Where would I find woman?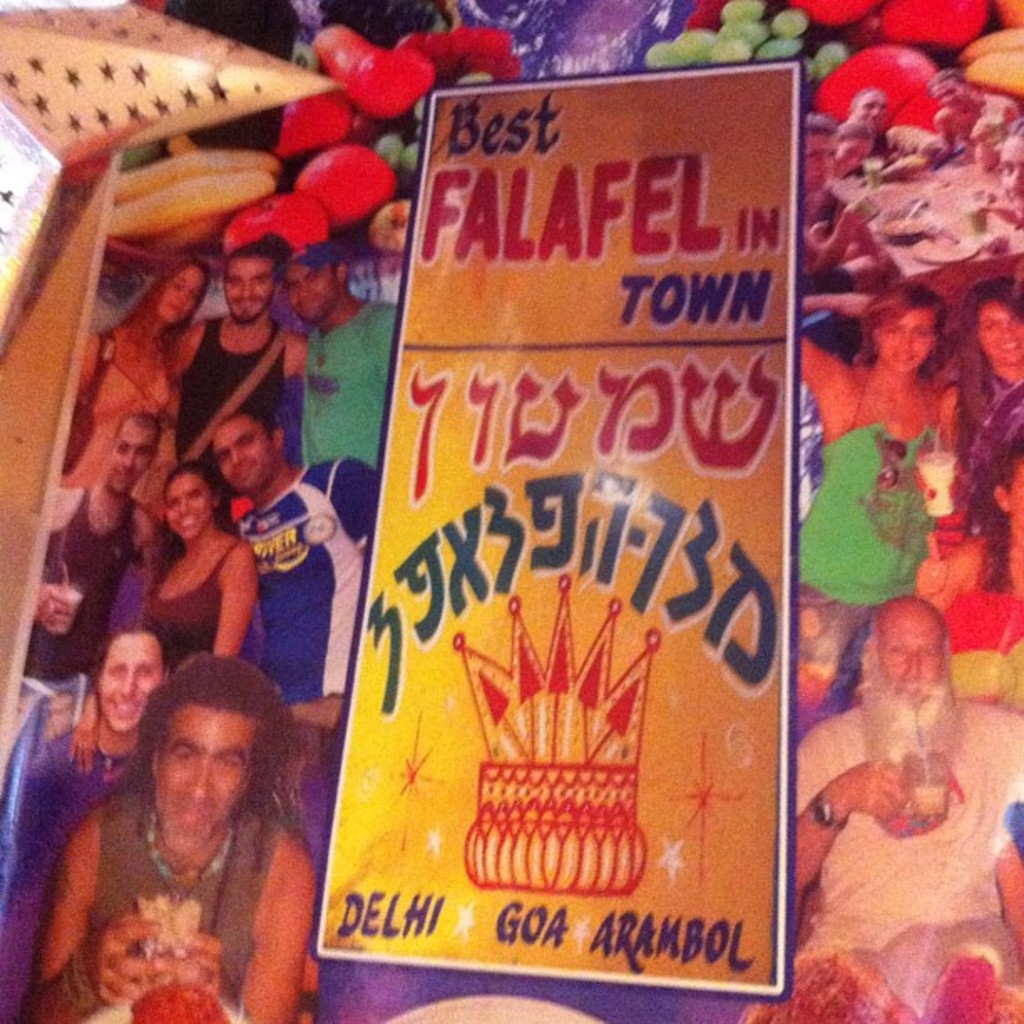
At 801/286/952/724.
